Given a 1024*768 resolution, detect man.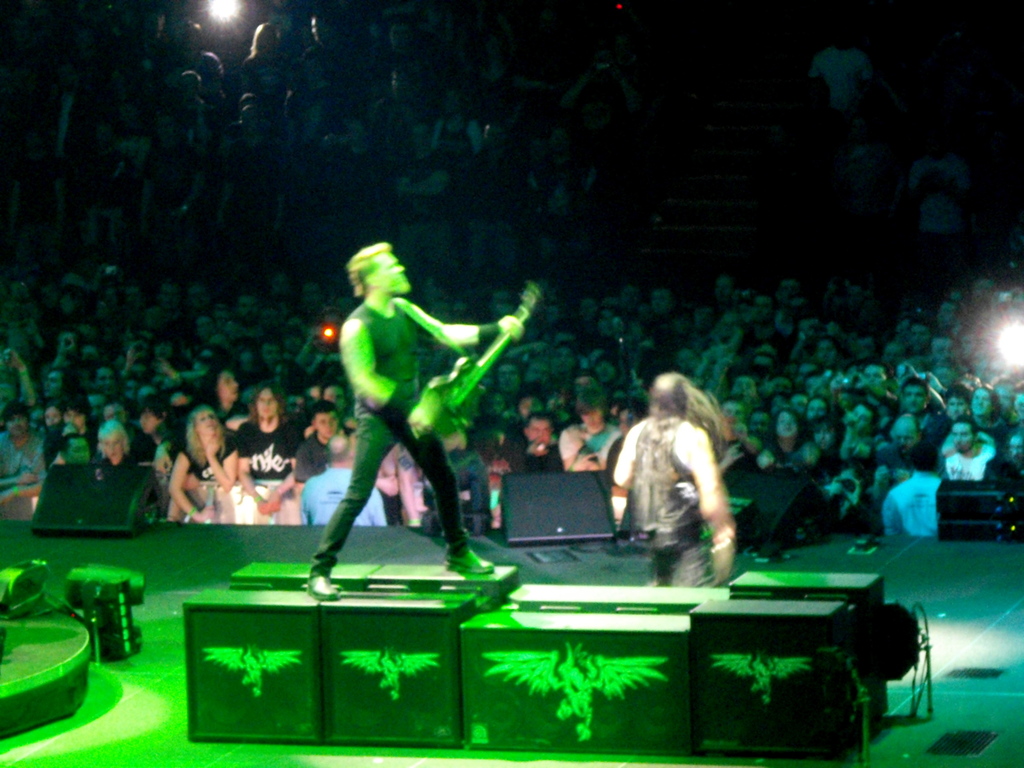
[left=296, top=428, right=385, bottom=522].
